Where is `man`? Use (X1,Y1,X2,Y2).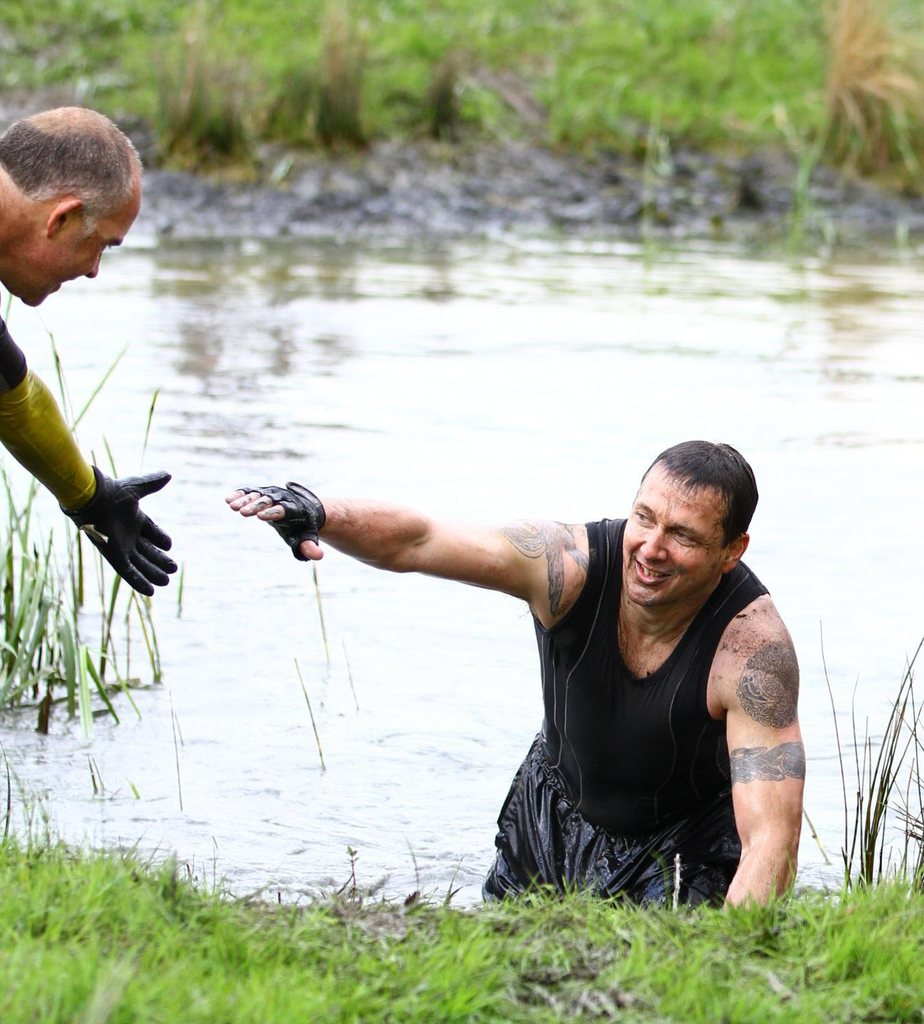
(278,421,846,924).
